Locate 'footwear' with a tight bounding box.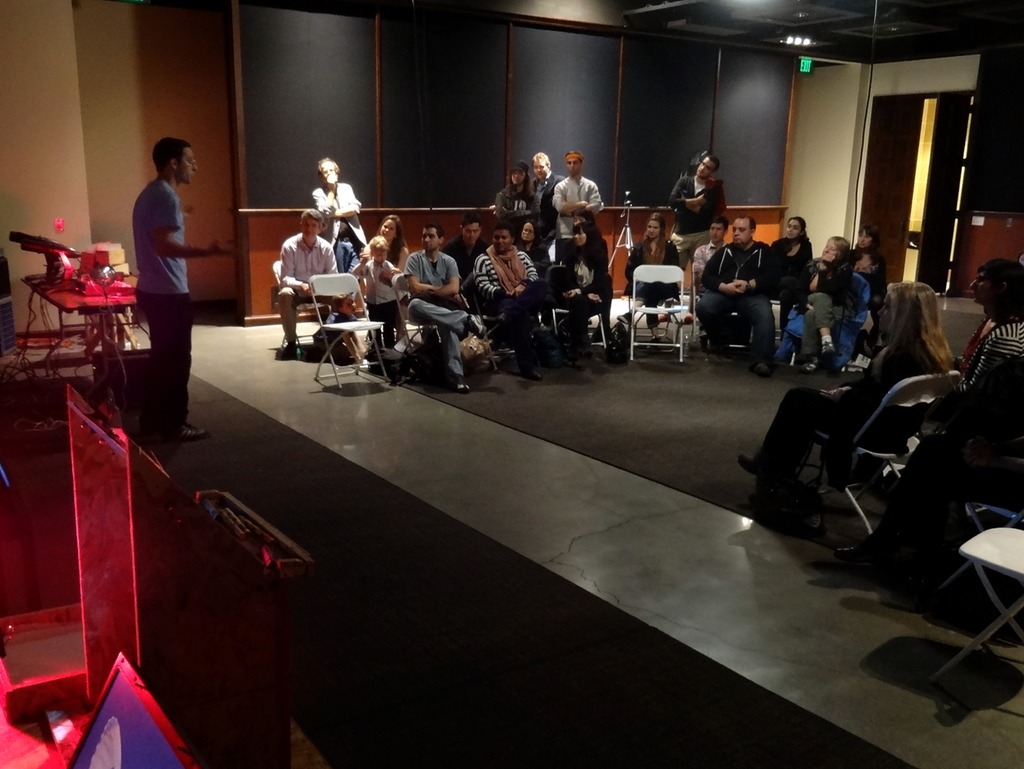
[282, 341, 298, 359].
